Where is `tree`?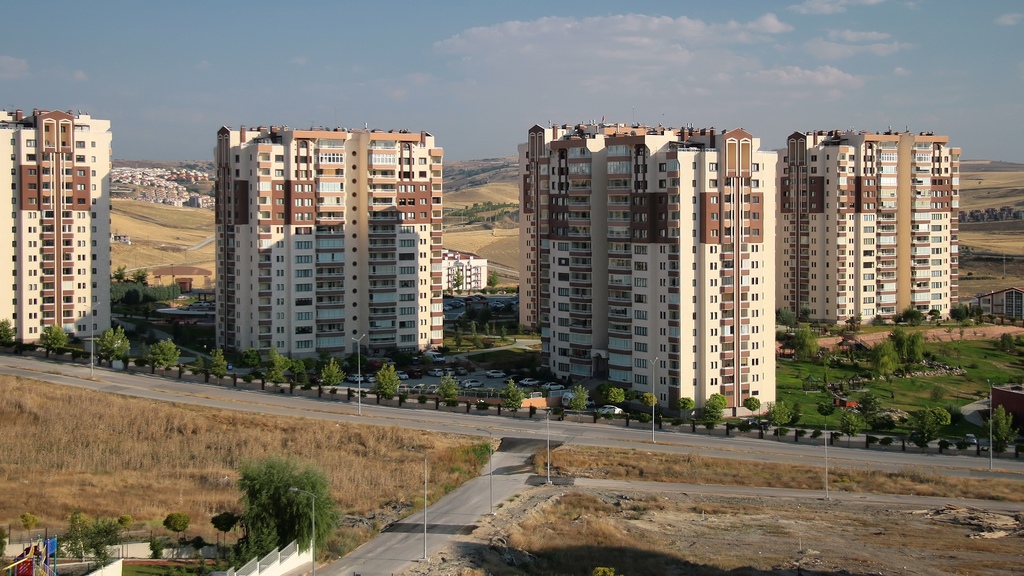
x1=93 y1=322 x2=130 y2=368.
